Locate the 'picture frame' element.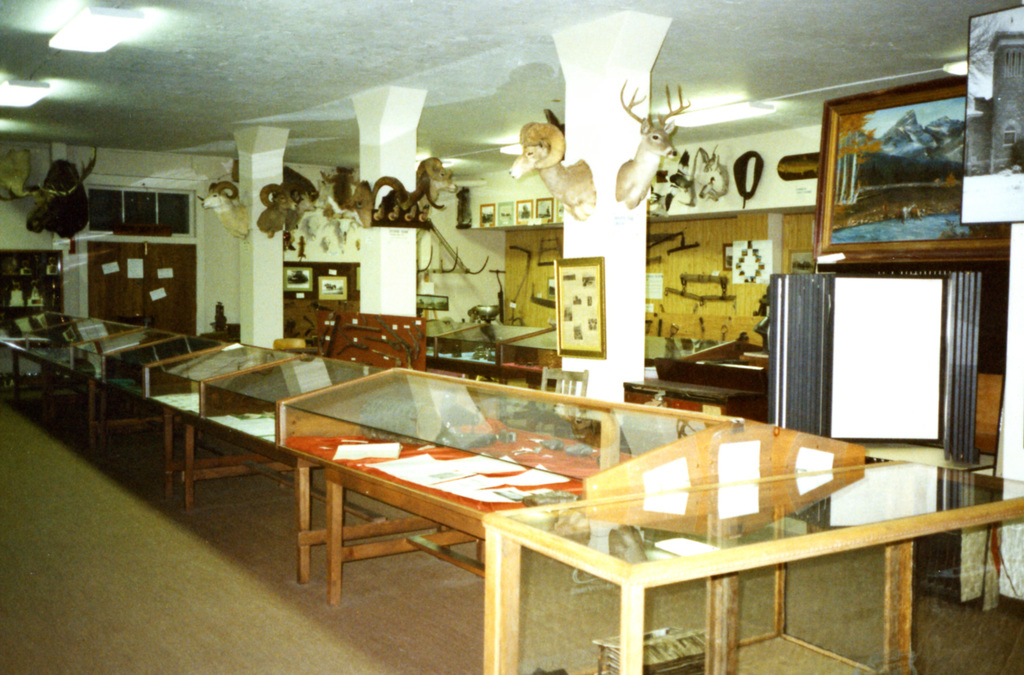
Element bbox: 496:200:515:223.
